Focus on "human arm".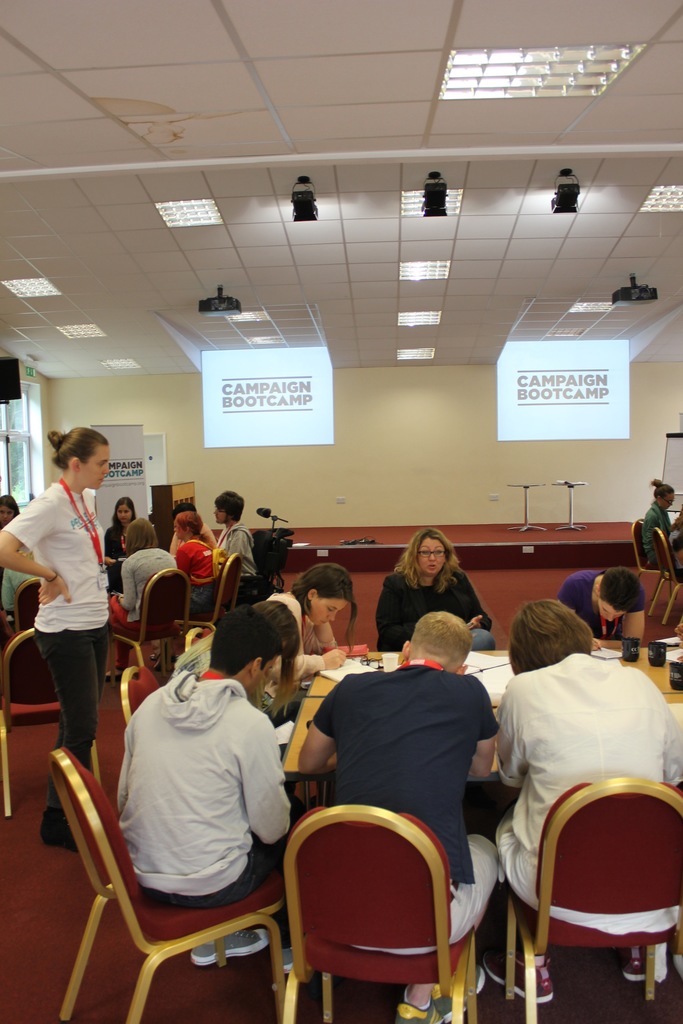
Focused at x1=370, y1=574, x2=484, y2=641.
